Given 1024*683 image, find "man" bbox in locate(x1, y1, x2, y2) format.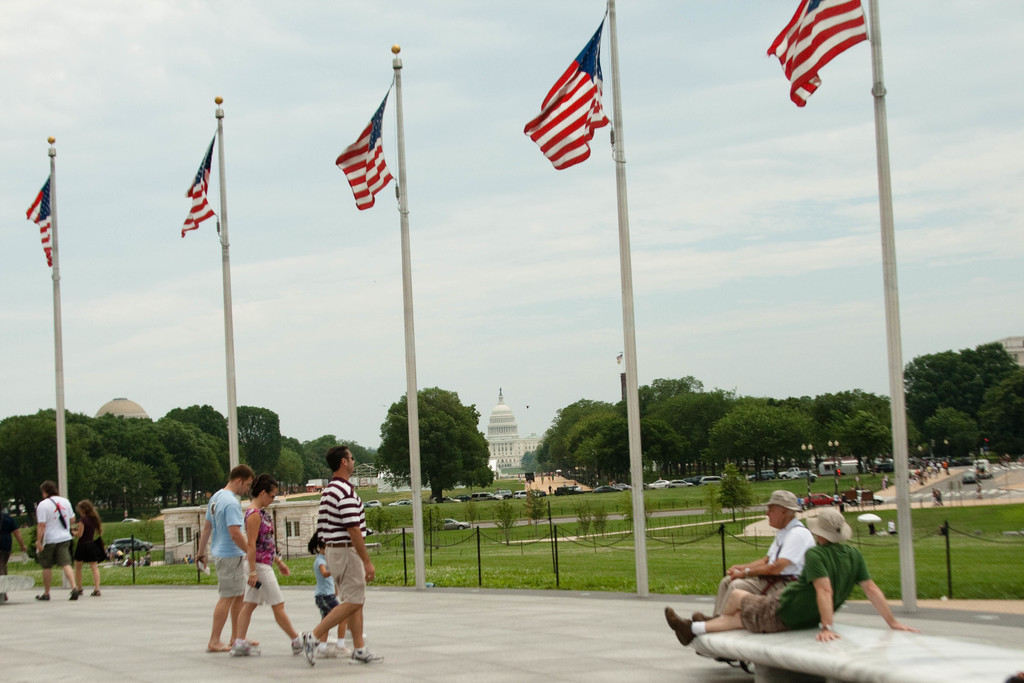
locate(716, 491, 812, 612).
